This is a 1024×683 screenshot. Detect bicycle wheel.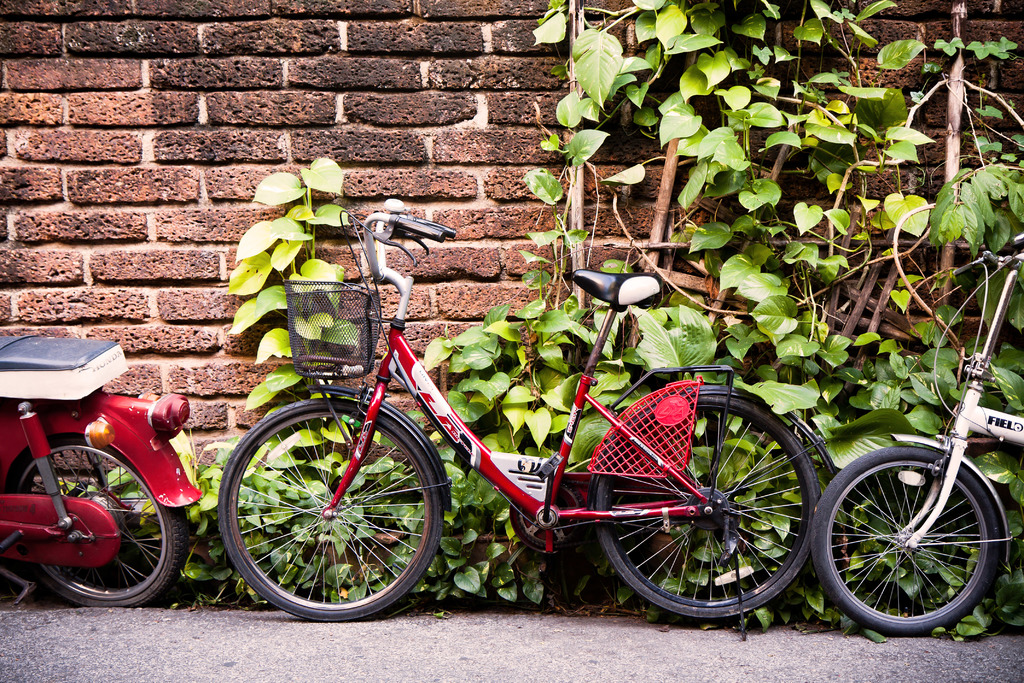
detection(592, 384, 823, 621).
